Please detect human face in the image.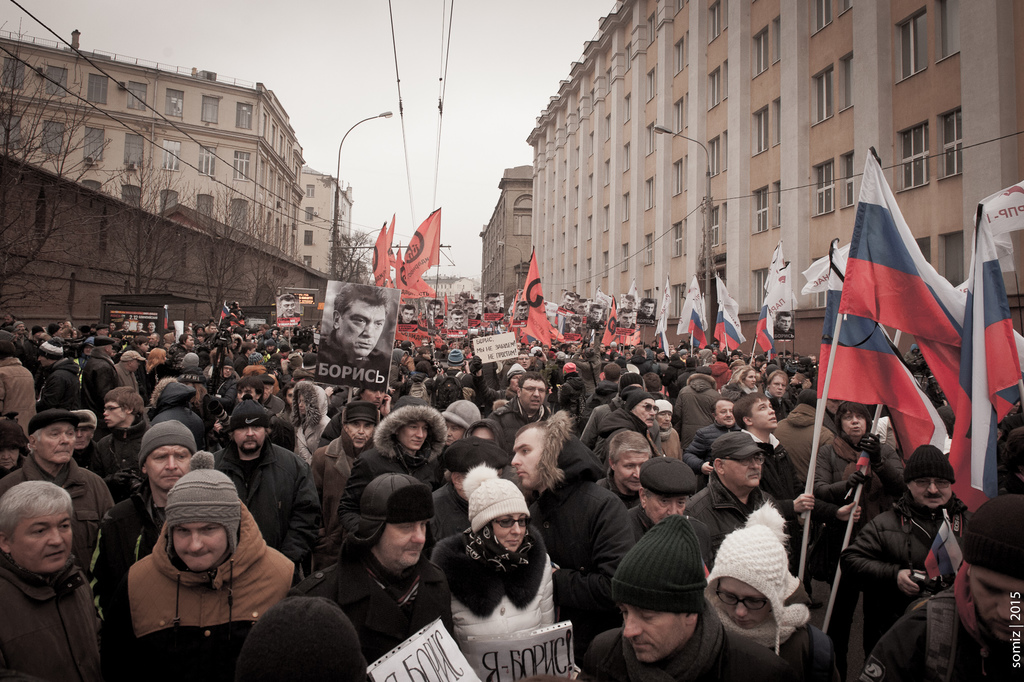
Rect(141, 340, 147, 354).
